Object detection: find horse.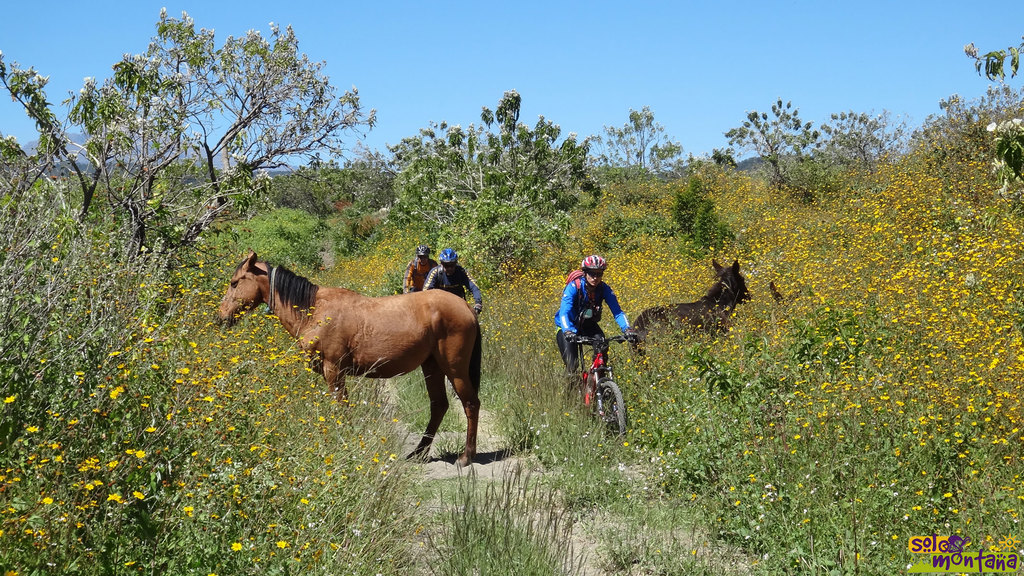
<region>766, 278, 803, 308</region>.
